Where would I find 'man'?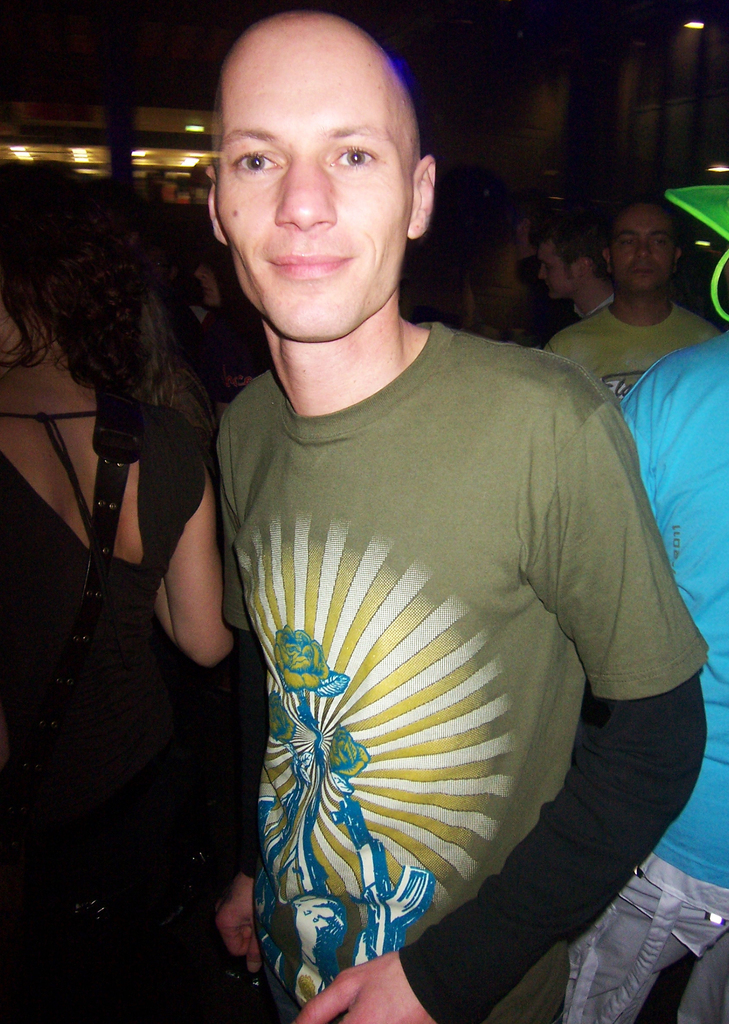
At bbox=[538, 200, 622, 321].
